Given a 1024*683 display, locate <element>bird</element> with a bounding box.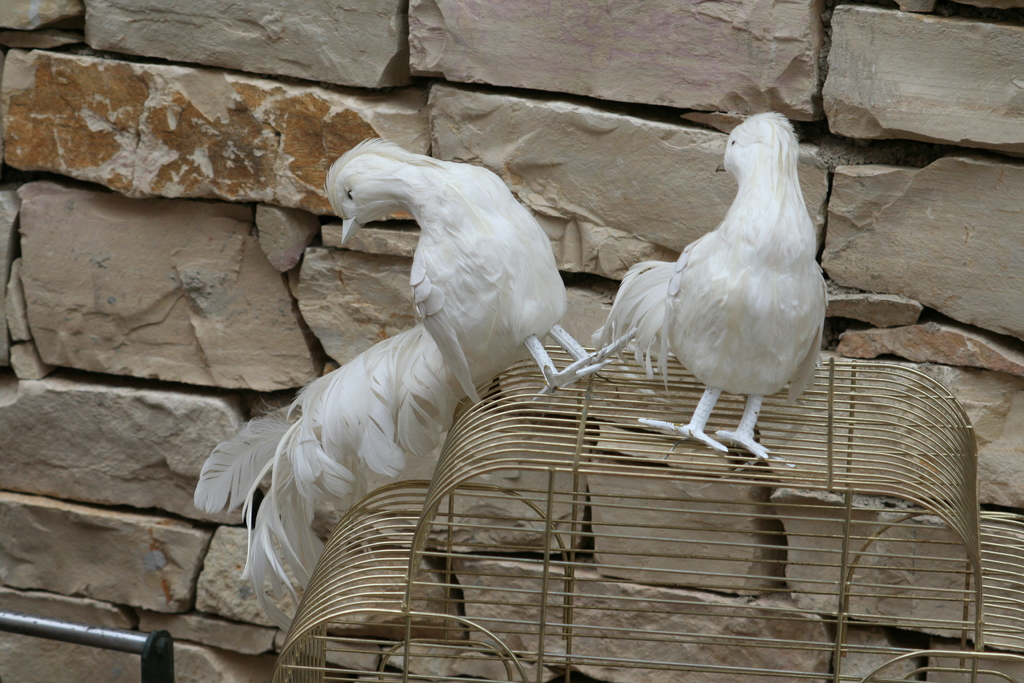
Located: select_region(591, 108, 830, 470).
